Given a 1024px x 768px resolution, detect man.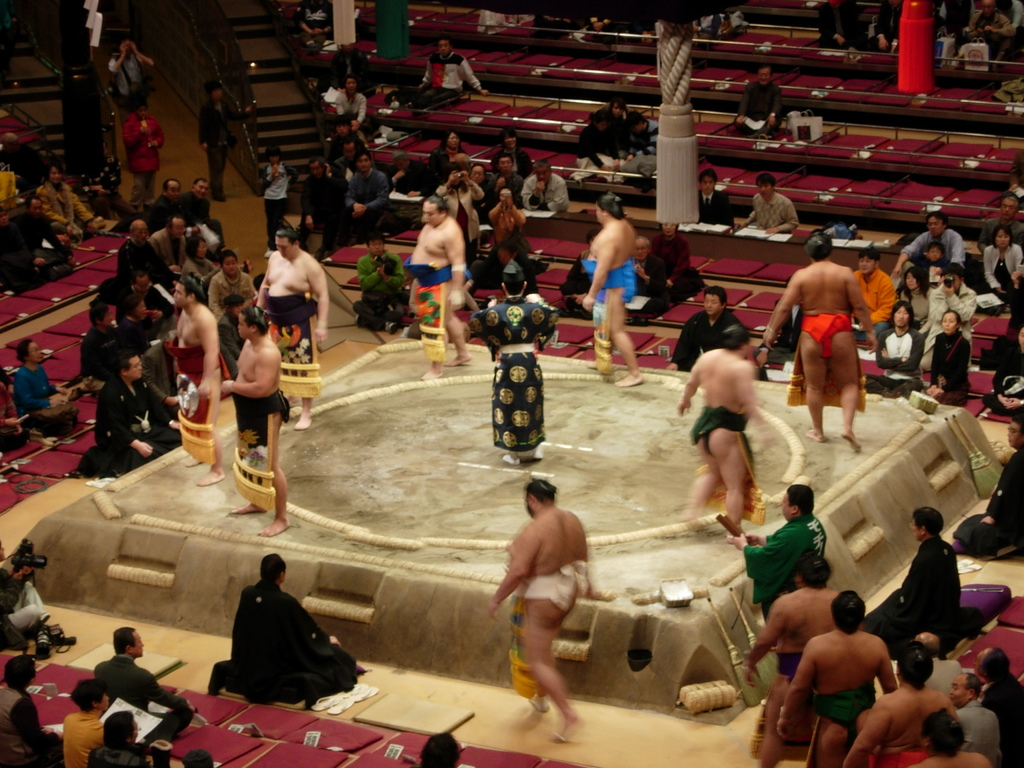
(left=296, top=0, right=333, bottom=47).
